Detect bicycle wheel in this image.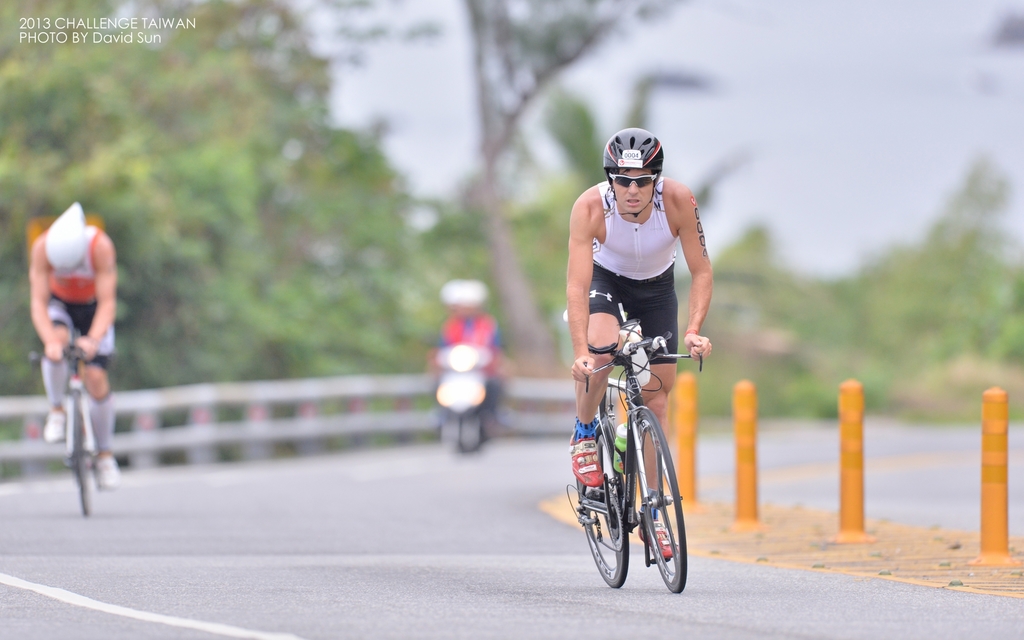
Detection: (x1=65, y1=396, x2=98, y2=518).
